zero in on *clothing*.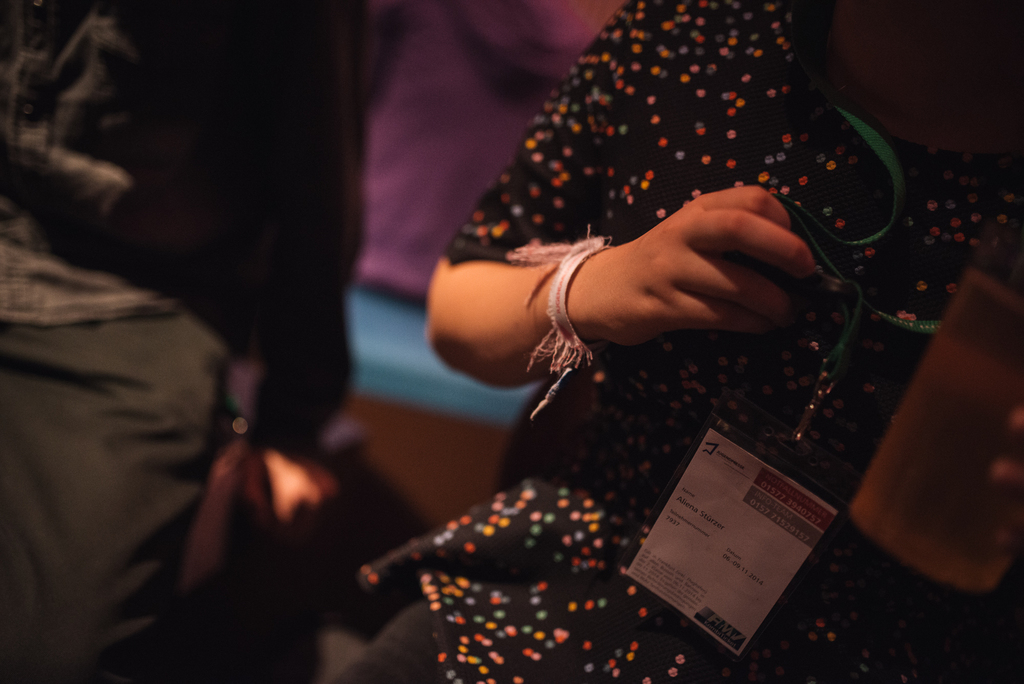
Zeroed in: rect(351, 23, 952, 600).
